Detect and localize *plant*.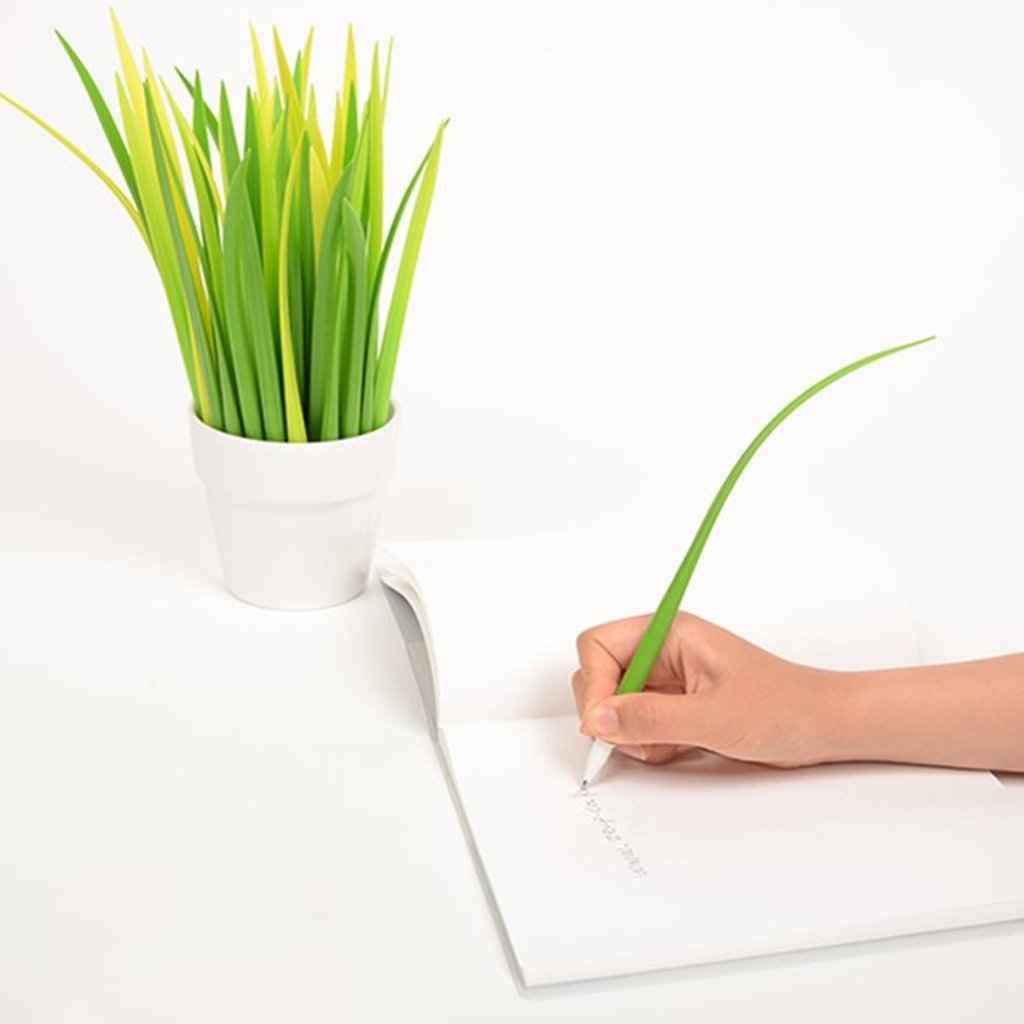
Localized at locate(0, 0, 459, 445).
